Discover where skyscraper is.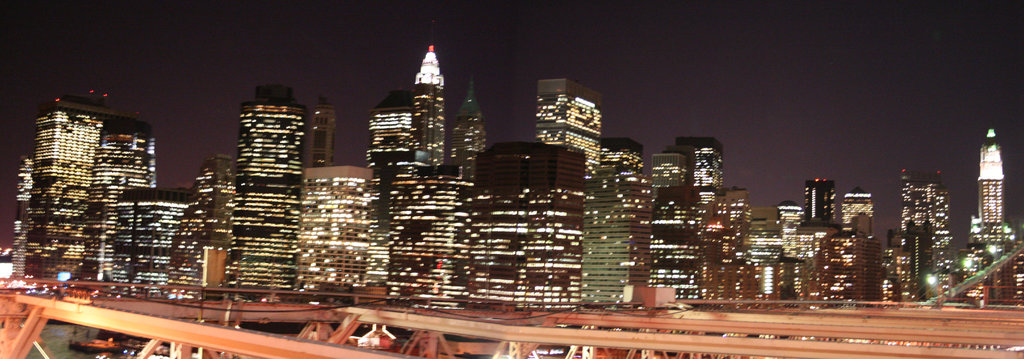
Discovered at <box>767,200,809,299</box>.
